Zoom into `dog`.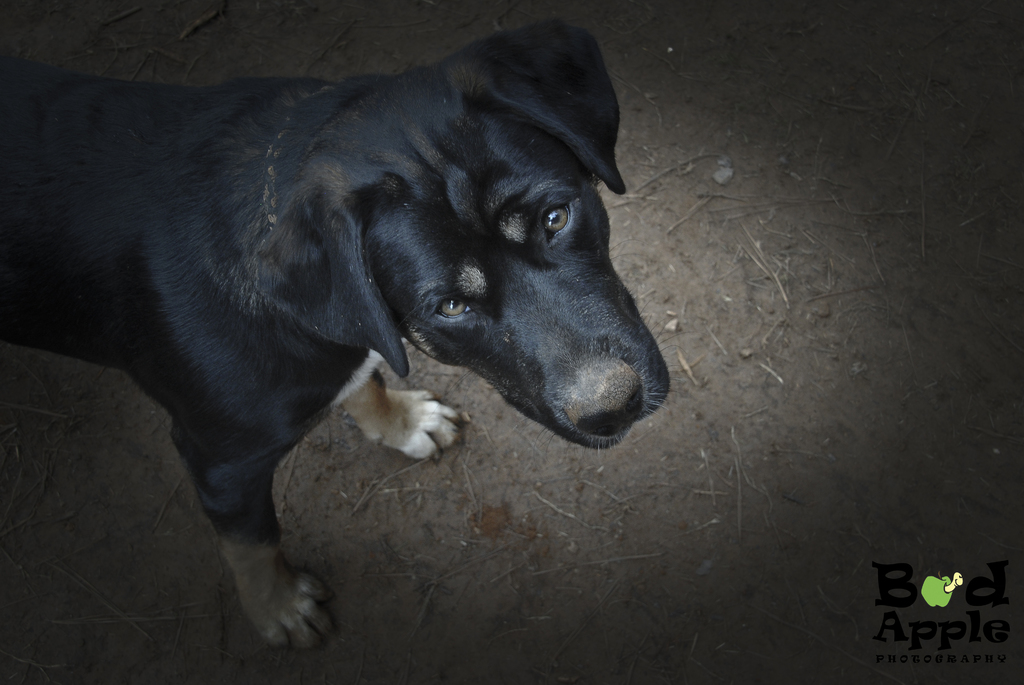
Zoom target: BBox(0, 17, 682, 649).
